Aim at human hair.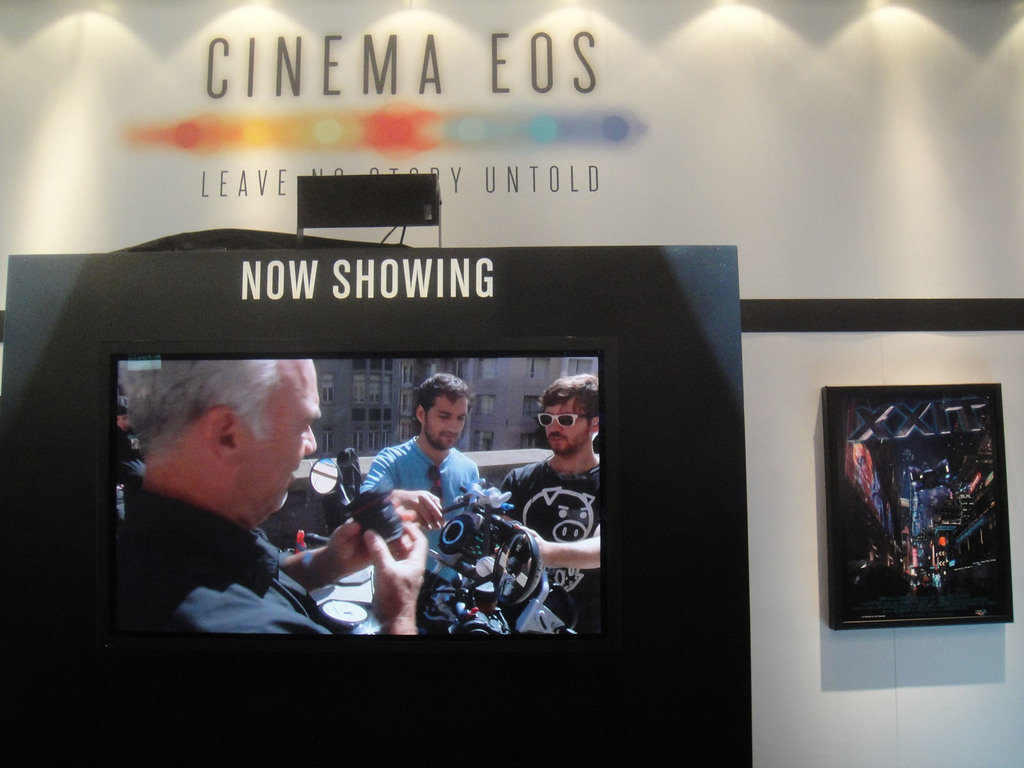
Aimed at x1=120, y1=358, x2=278, y2=460.
